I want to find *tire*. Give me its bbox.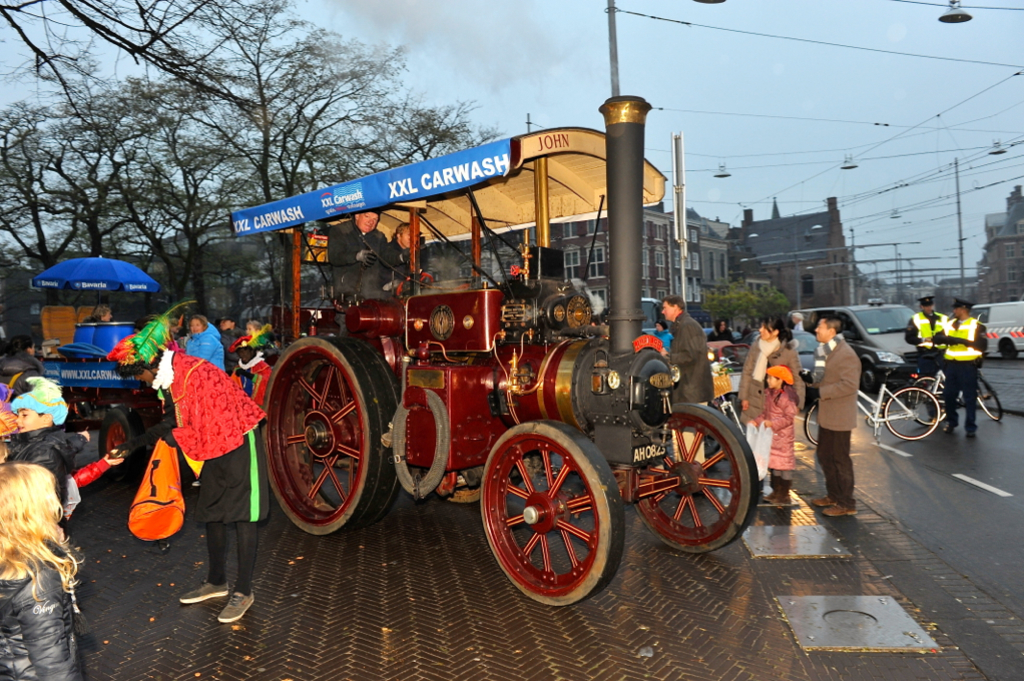
804, 402, 820, 447.
